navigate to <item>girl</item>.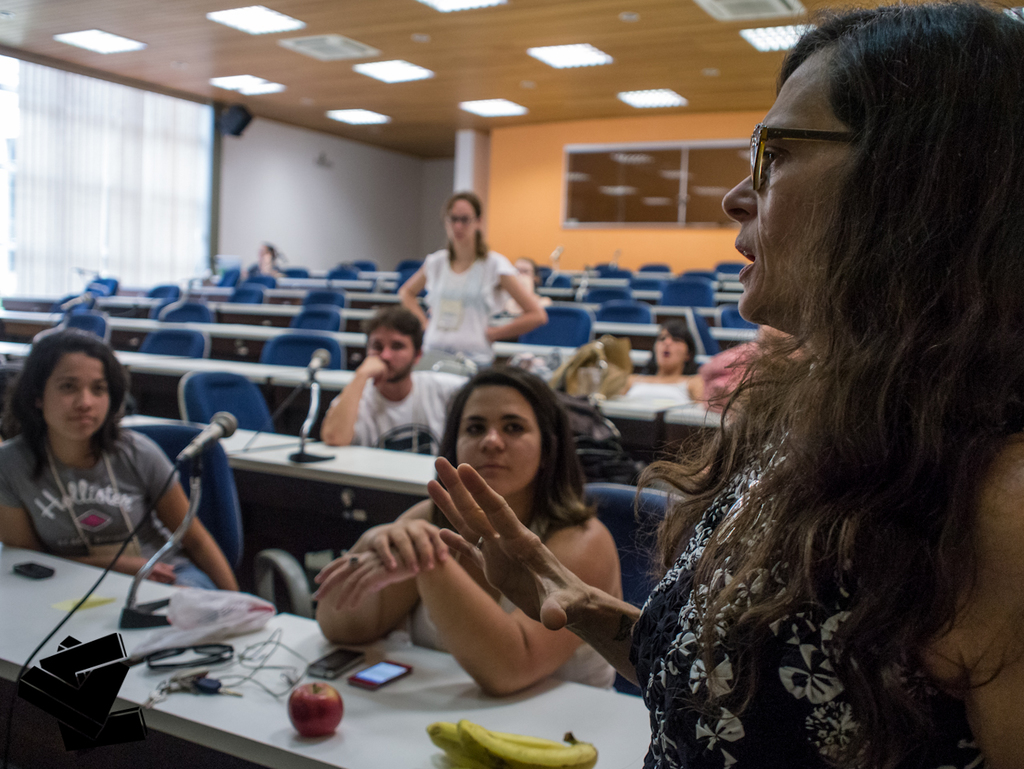
Navigation target: [640,319,701,376].
